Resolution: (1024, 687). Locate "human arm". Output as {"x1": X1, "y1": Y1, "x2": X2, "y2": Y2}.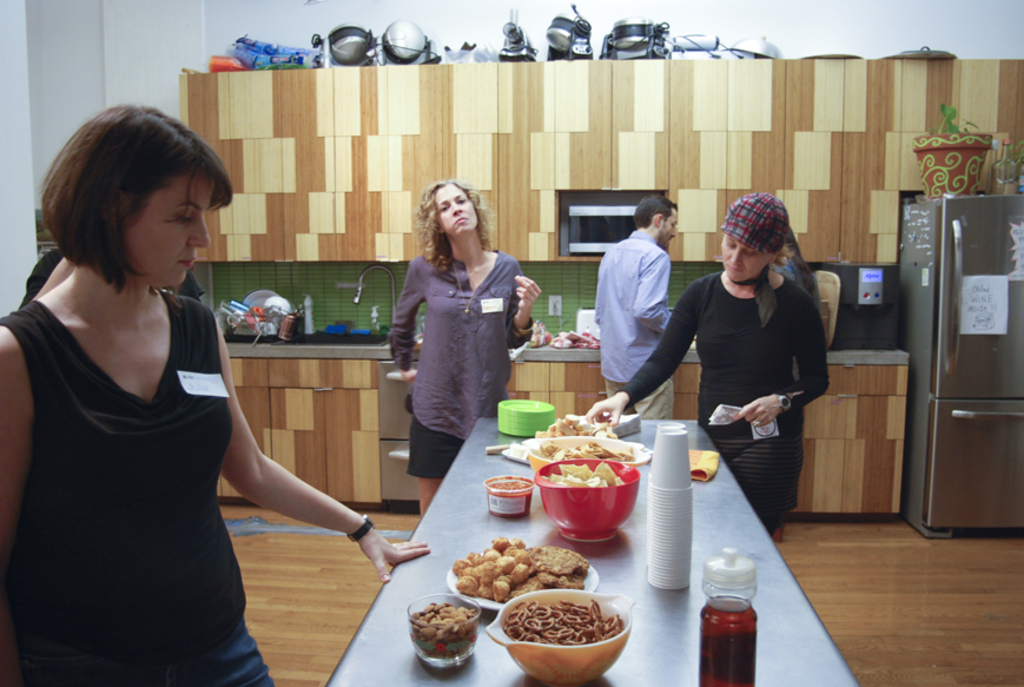
{"x1": 633, "y1": 247, "x2": 675, "y2": 329}.
